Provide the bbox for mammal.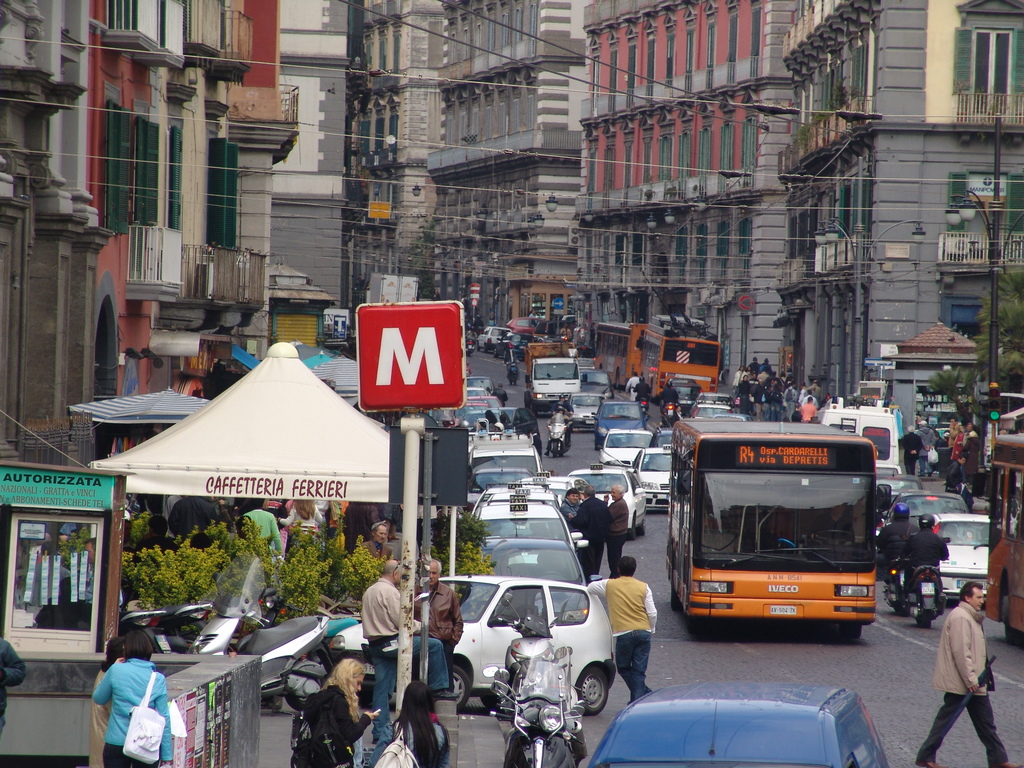
483,406,501,429.
